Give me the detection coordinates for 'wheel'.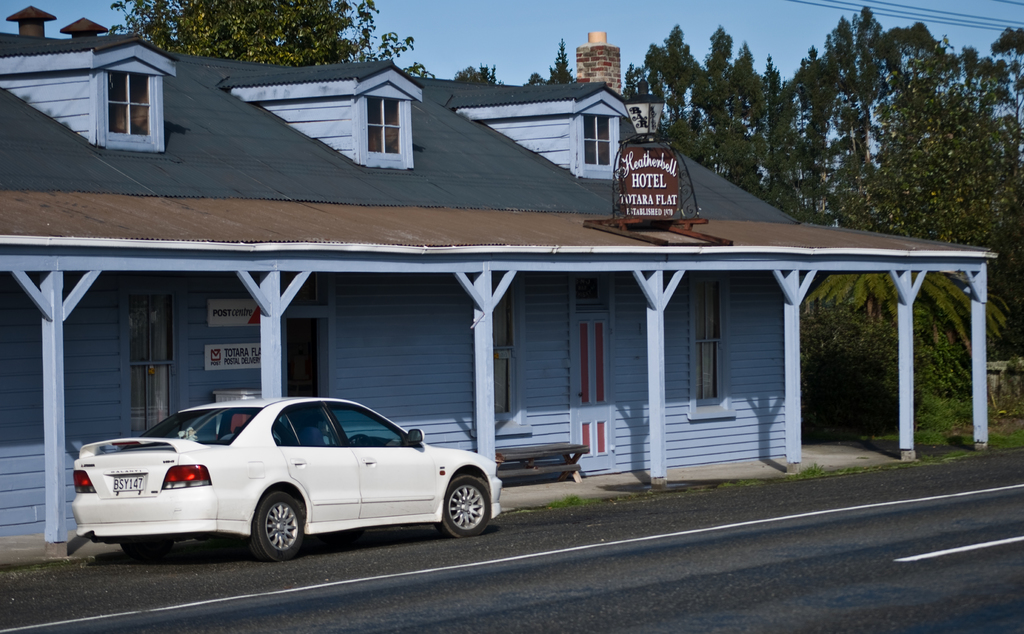
[x1=120, y1=532, x2=168, y2=558].
